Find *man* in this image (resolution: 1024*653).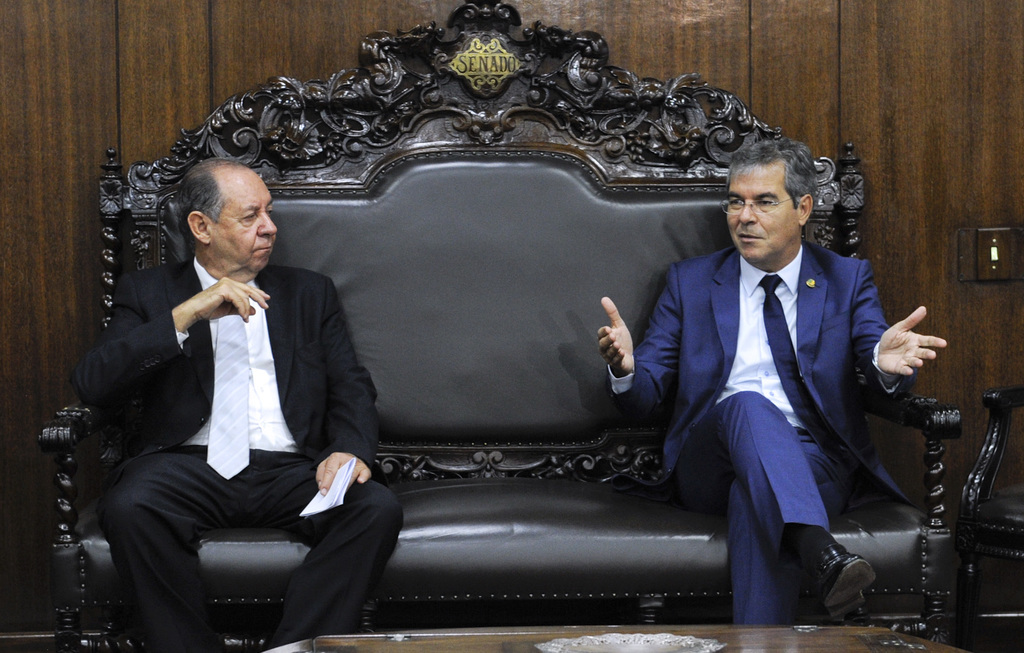
(597,130,952,630).
